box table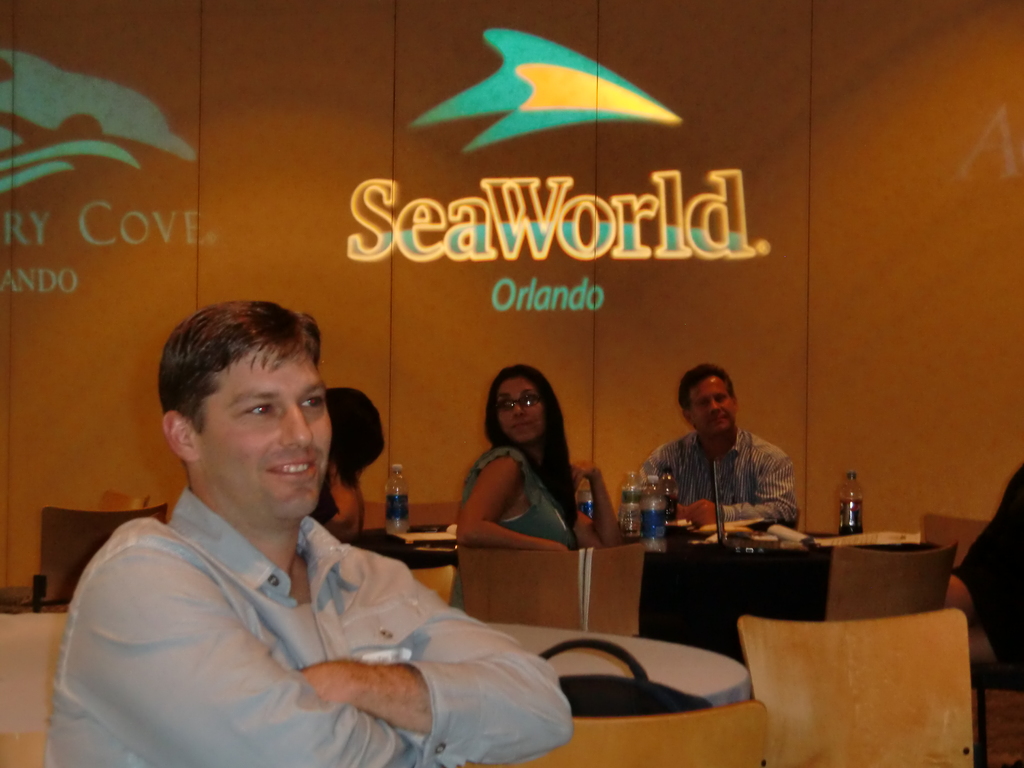
crop(483, 610, 751, 706)
